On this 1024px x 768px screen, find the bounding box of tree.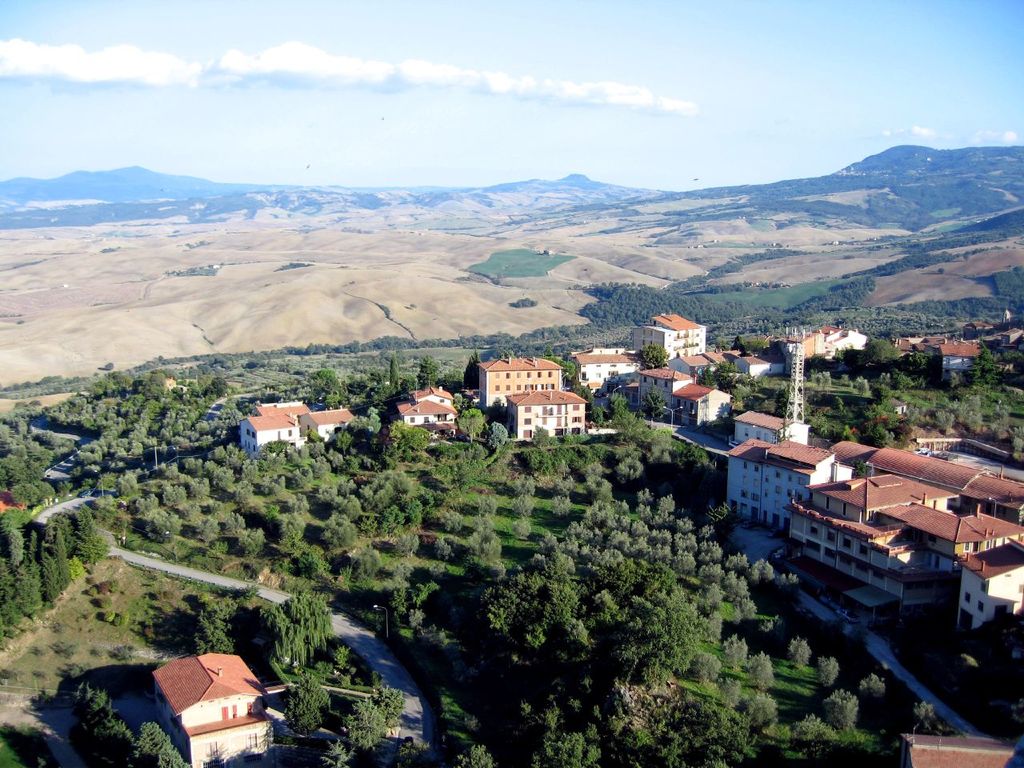
Bounding box: select_region(50, 514, 114, 602).
